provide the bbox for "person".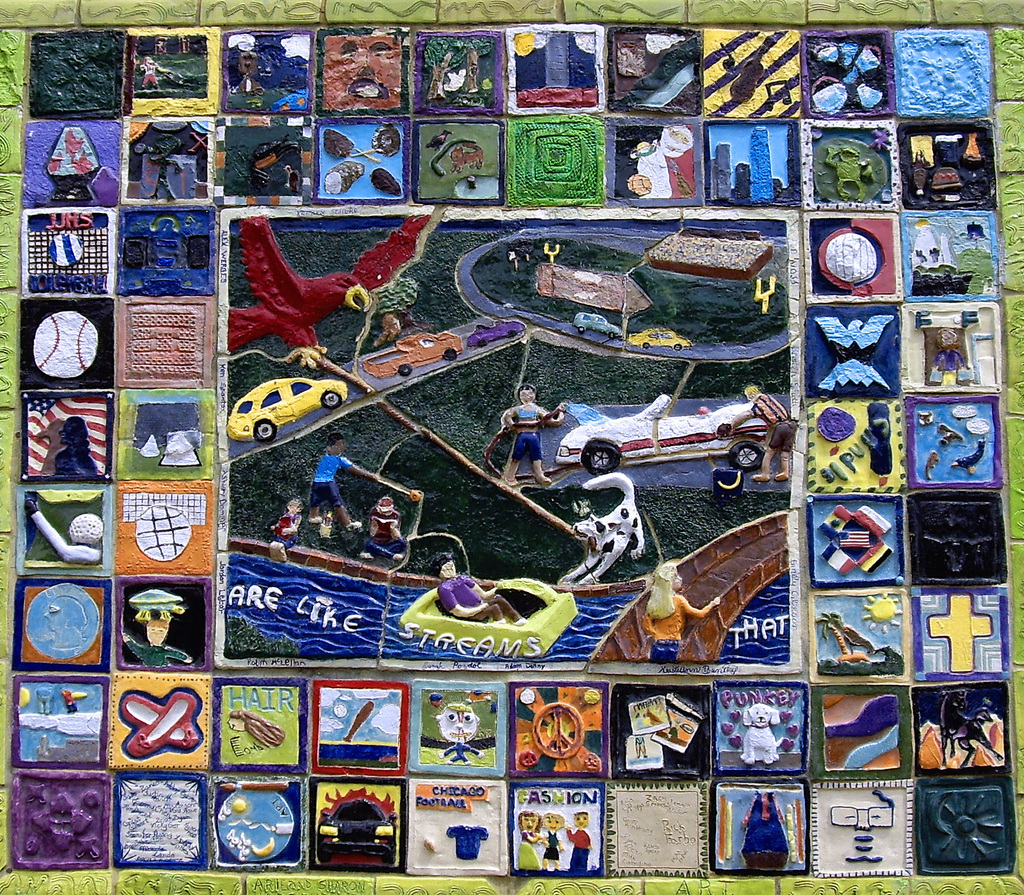
rect(118, 619, 193, 668).
